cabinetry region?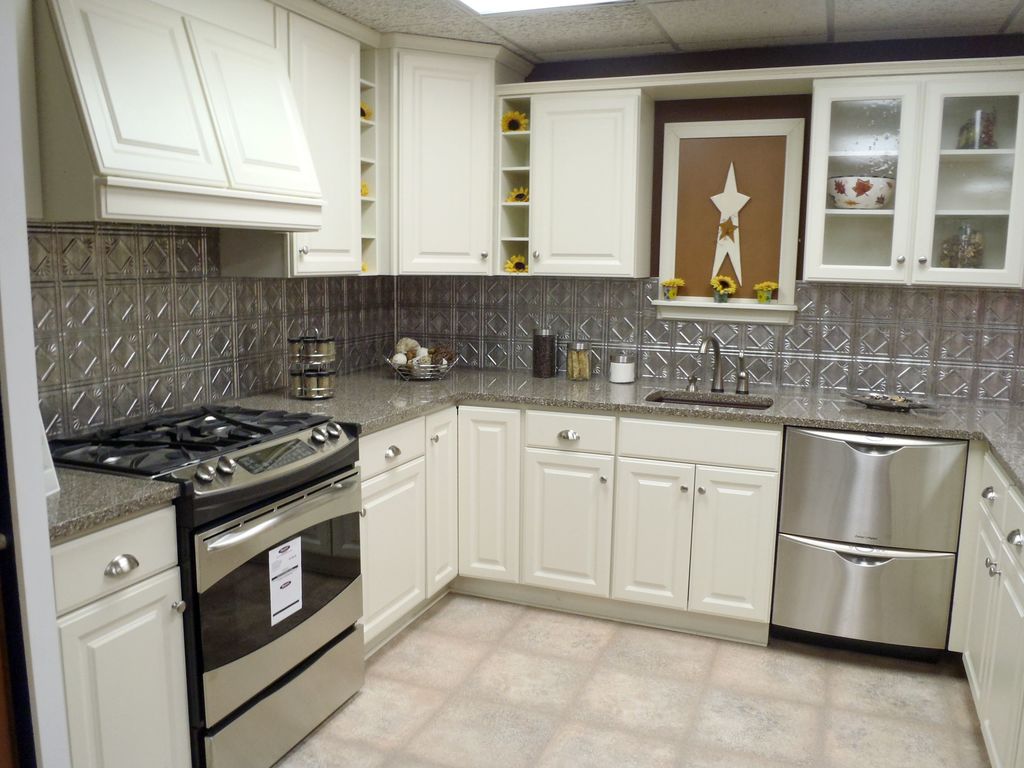
bbox=[524, 420, 620, 448]
